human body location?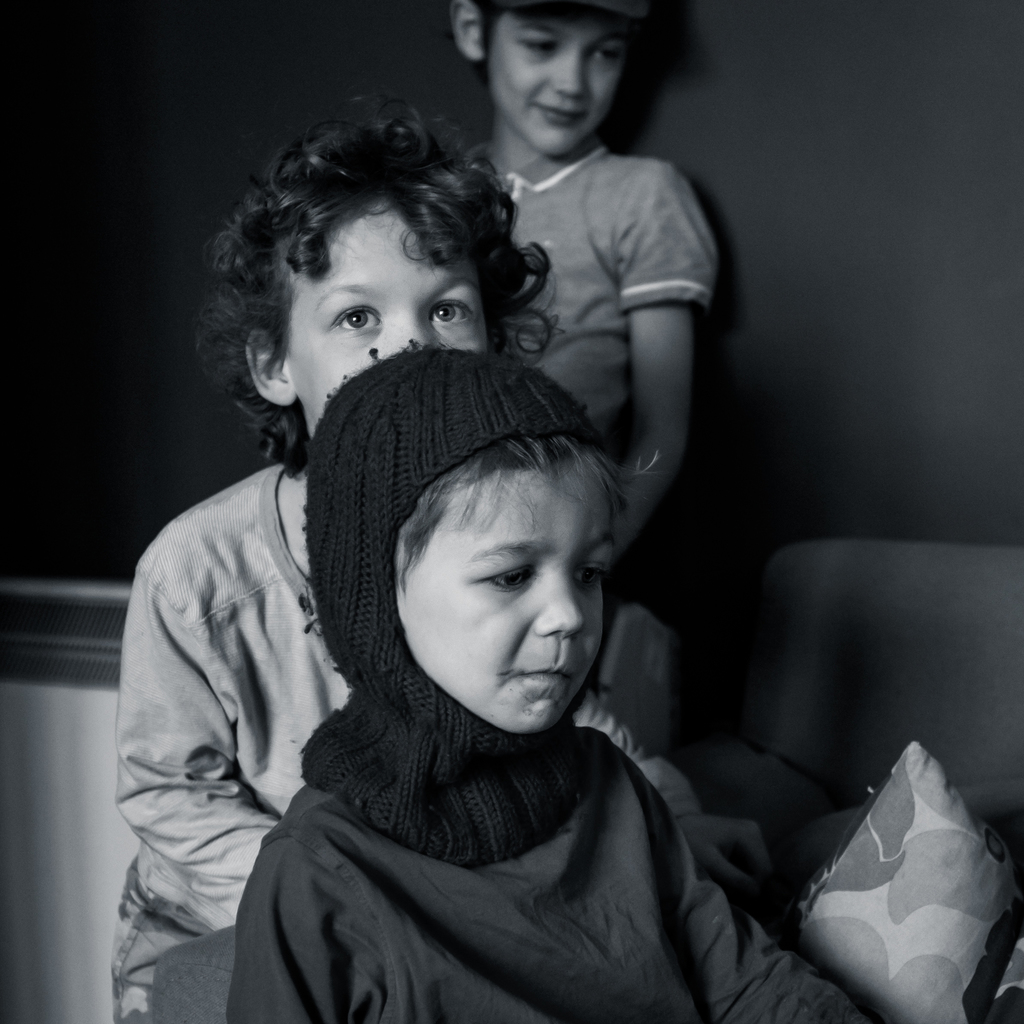
<box>448,0,720,599</box>
